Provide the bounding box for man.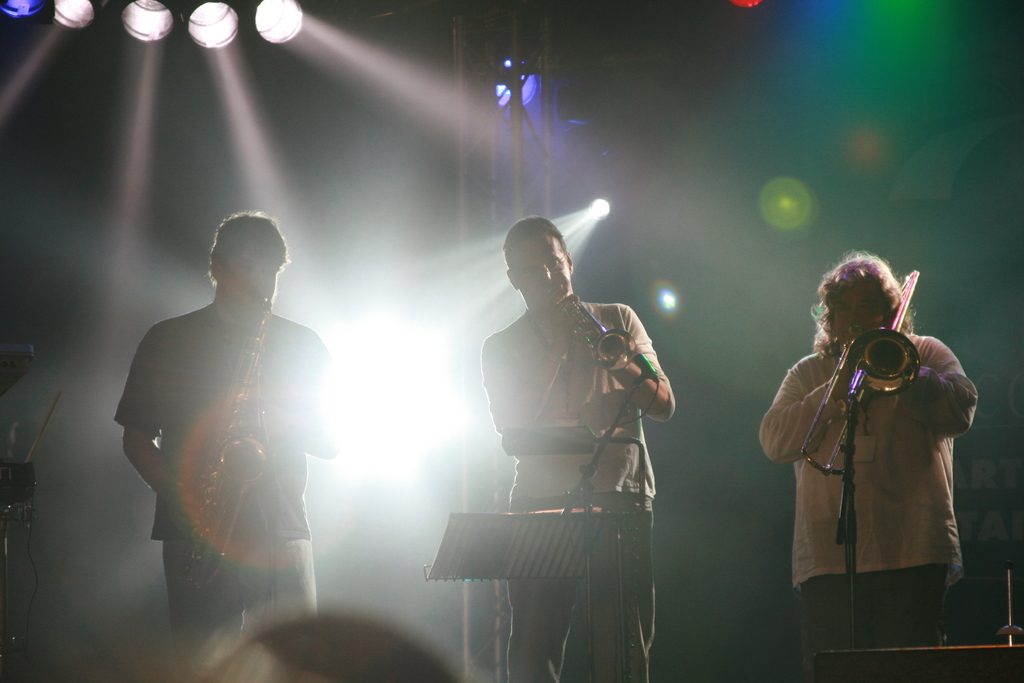
x1=757, y1=246, x2=975, y2=682.
